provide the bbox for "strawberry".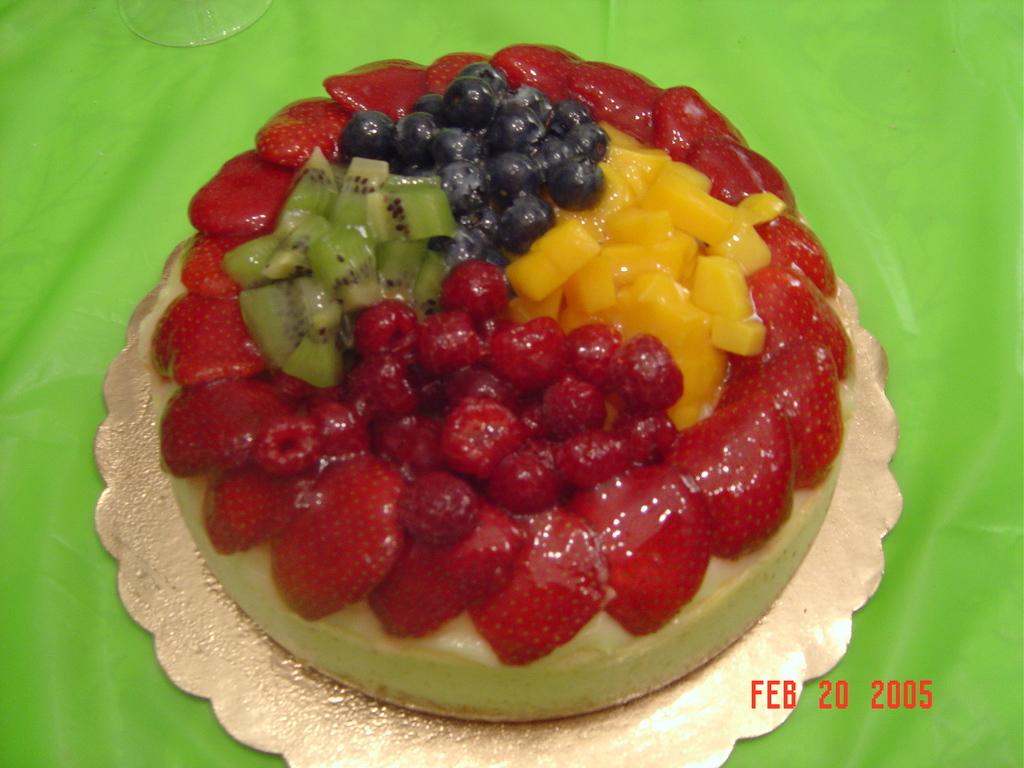
Rect(490, 38, 576, 98).
